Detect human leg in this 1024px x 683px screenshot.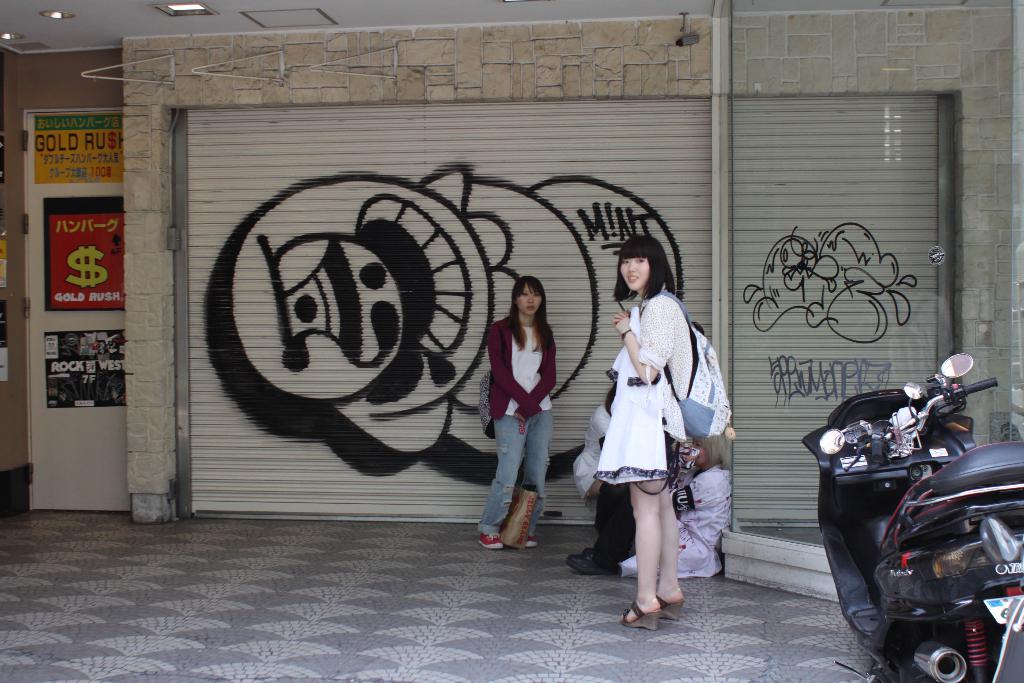
Detection: pyautogui.locateOnScreen(566, 466, 627, 583).
